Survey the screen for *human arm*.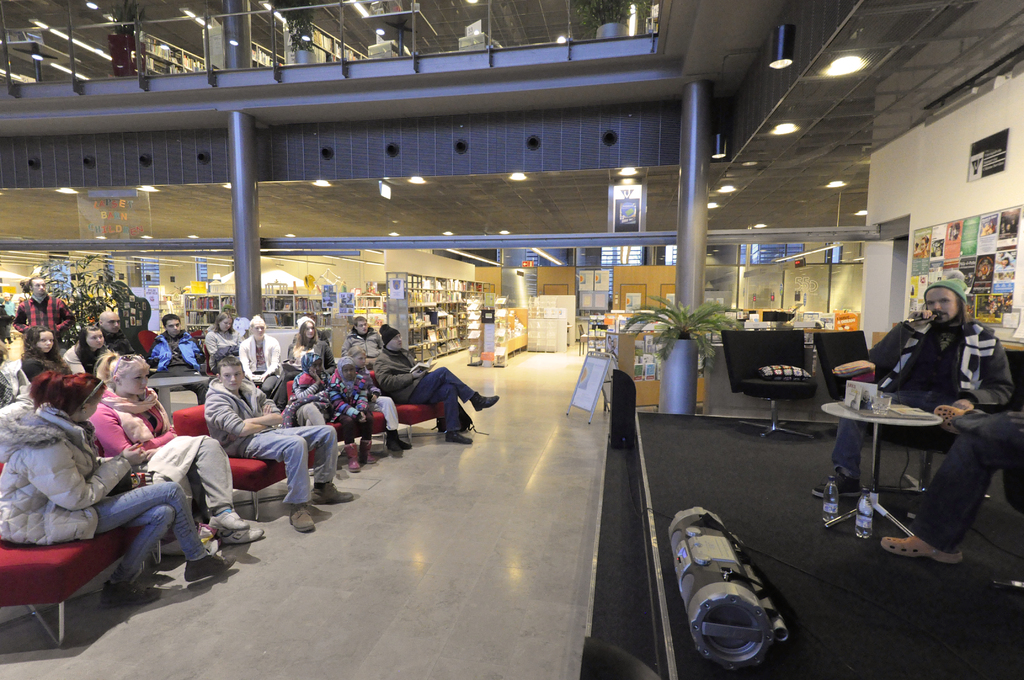
Survey found: select_region(234, 376, 280, 422).
